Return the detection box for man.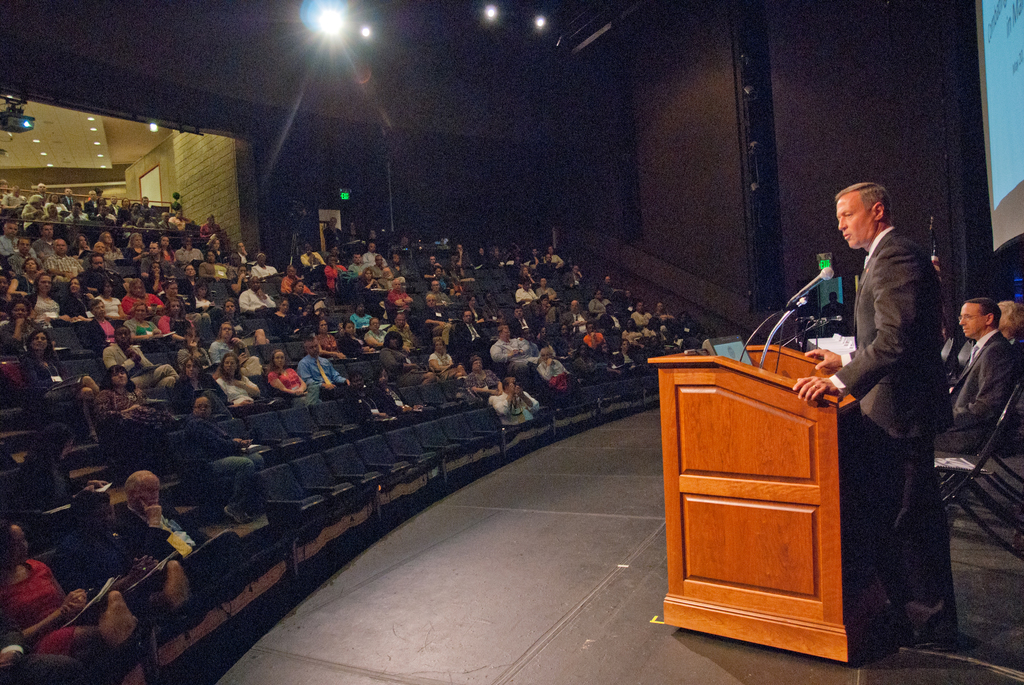
Rect(452, 309, 486, 360).
